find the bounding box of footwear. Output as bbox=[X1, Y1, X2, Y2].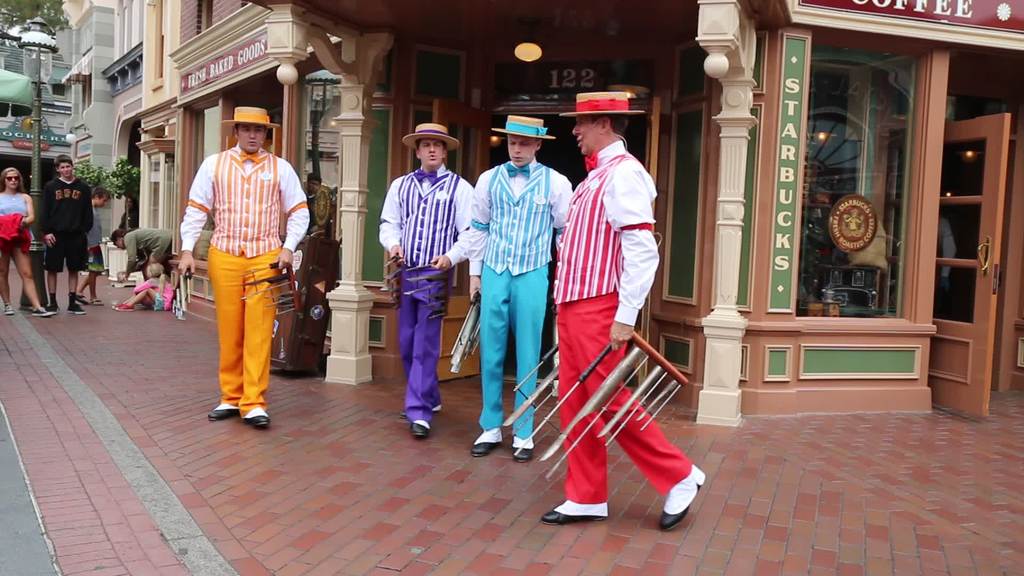
bbox=[412, 422, 431, 435].
